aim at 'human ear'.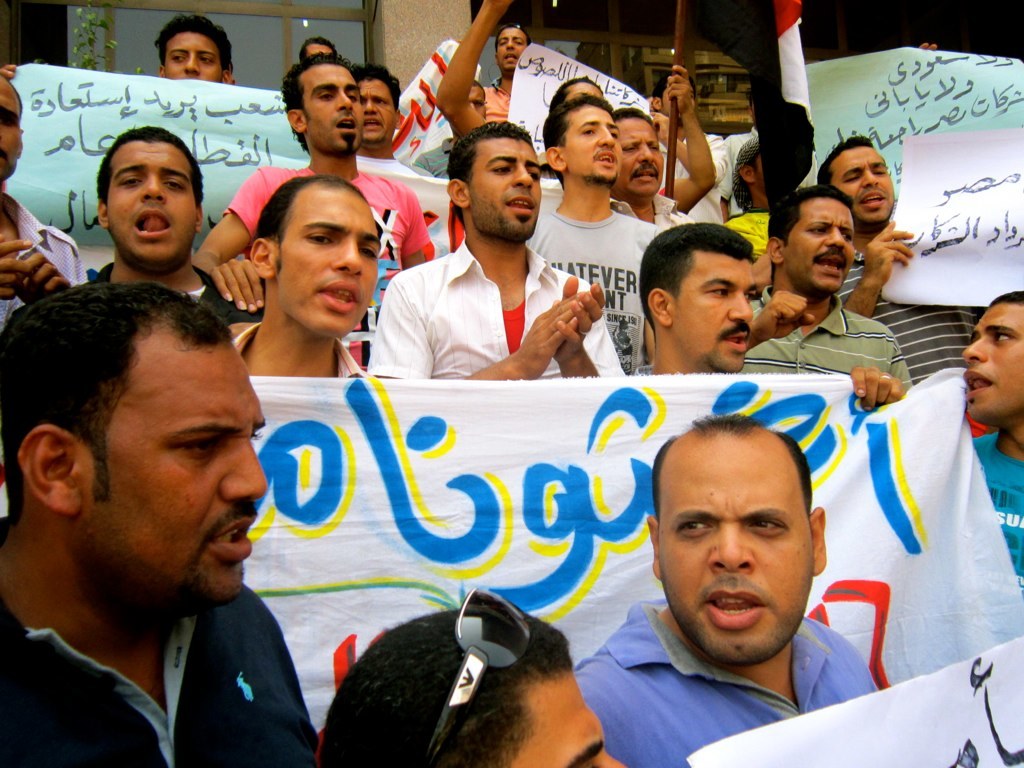
Aimed at Rect(647, 285, 674, 330).
